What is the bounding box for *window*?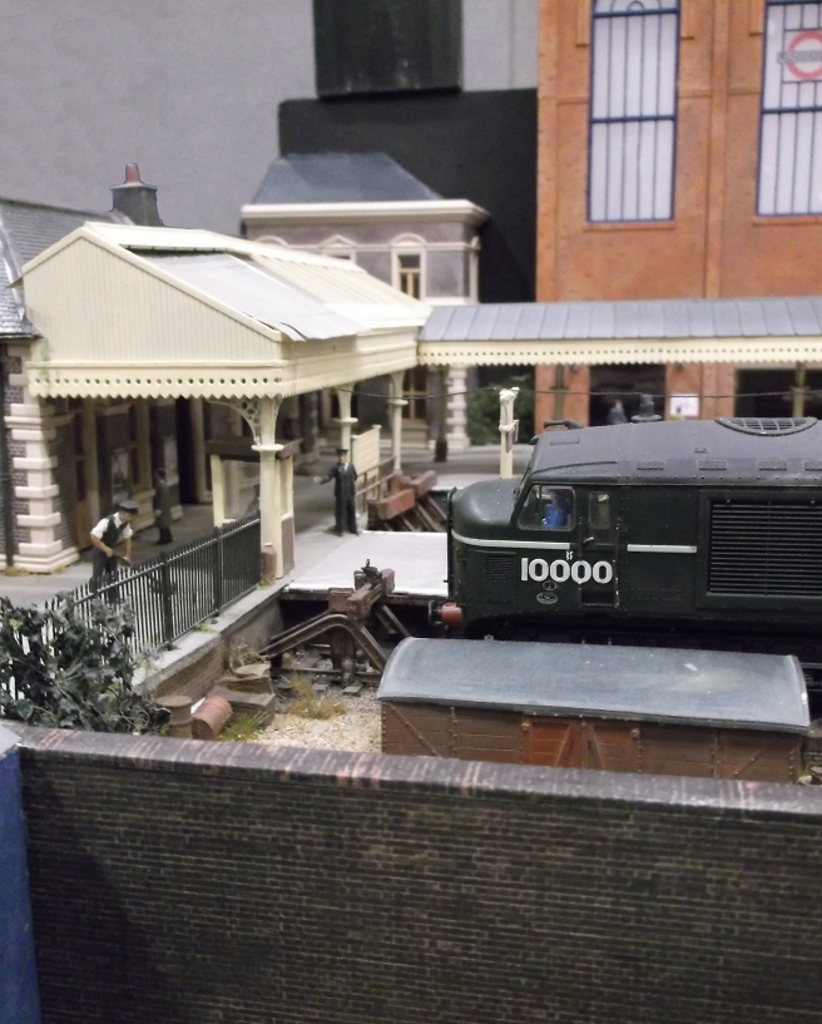
(575, 1, 712, 257).
